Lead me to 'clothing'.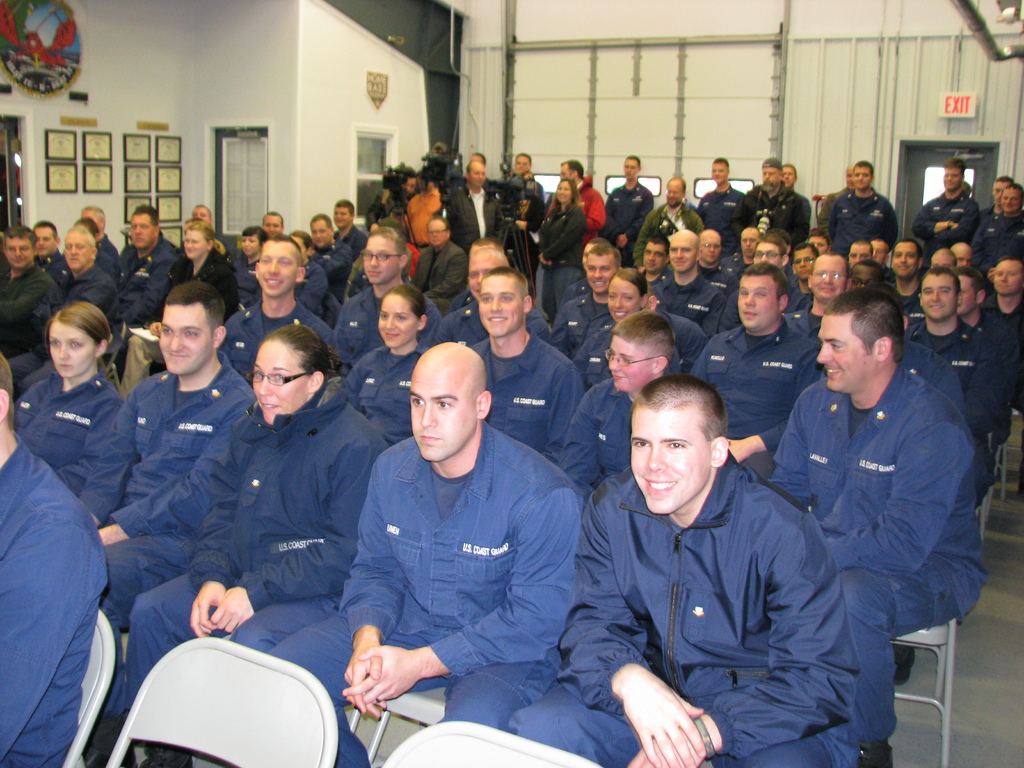
Lead to select_region(216, 294, 340, 378).
